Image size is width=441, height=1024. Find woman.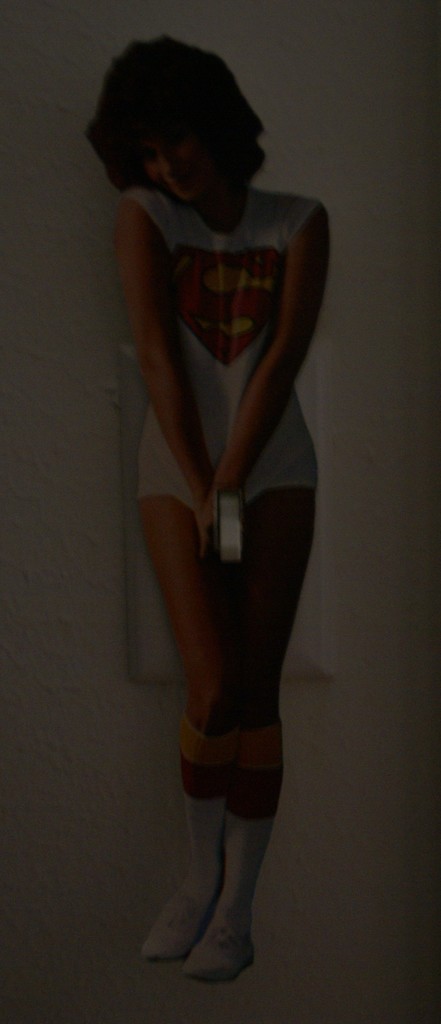
81/37/344/721.
